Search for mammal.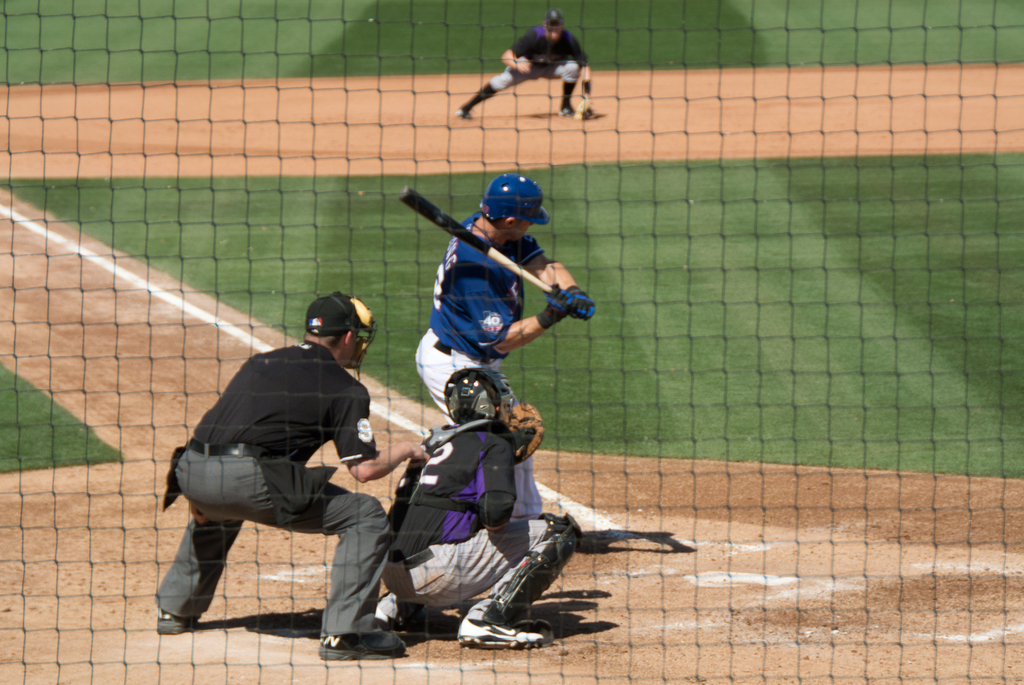
Found at (x1=412, y1=172, x2=596, y2=506).
